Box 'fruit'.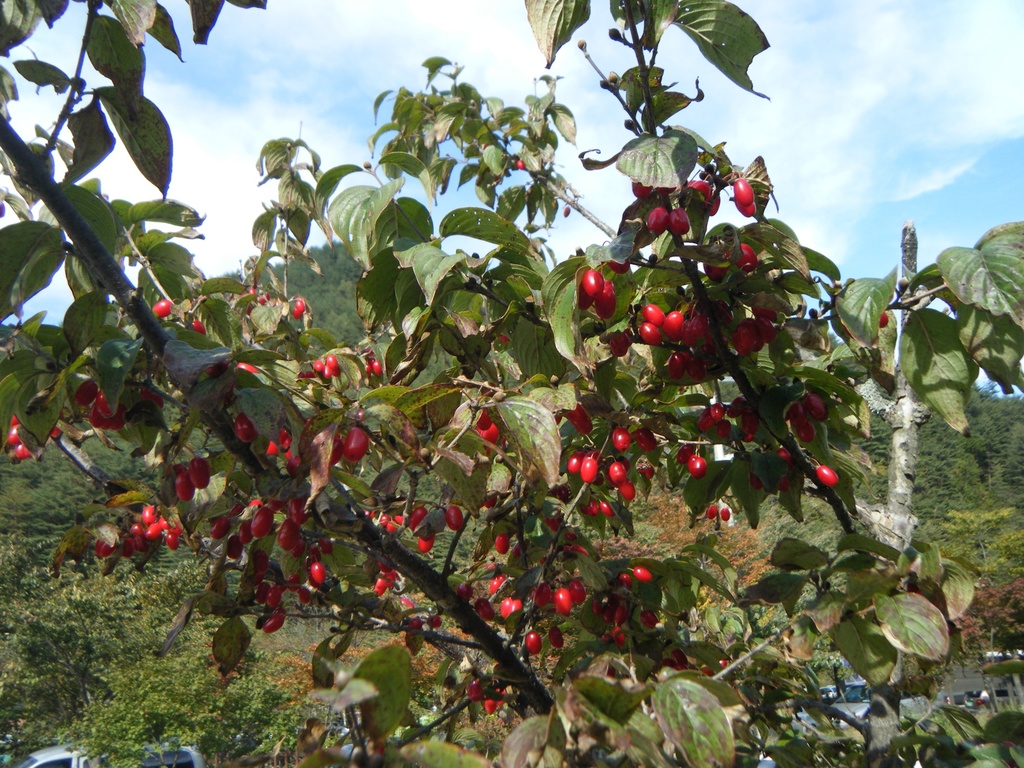
bbox(567, 578, 588, 605).
